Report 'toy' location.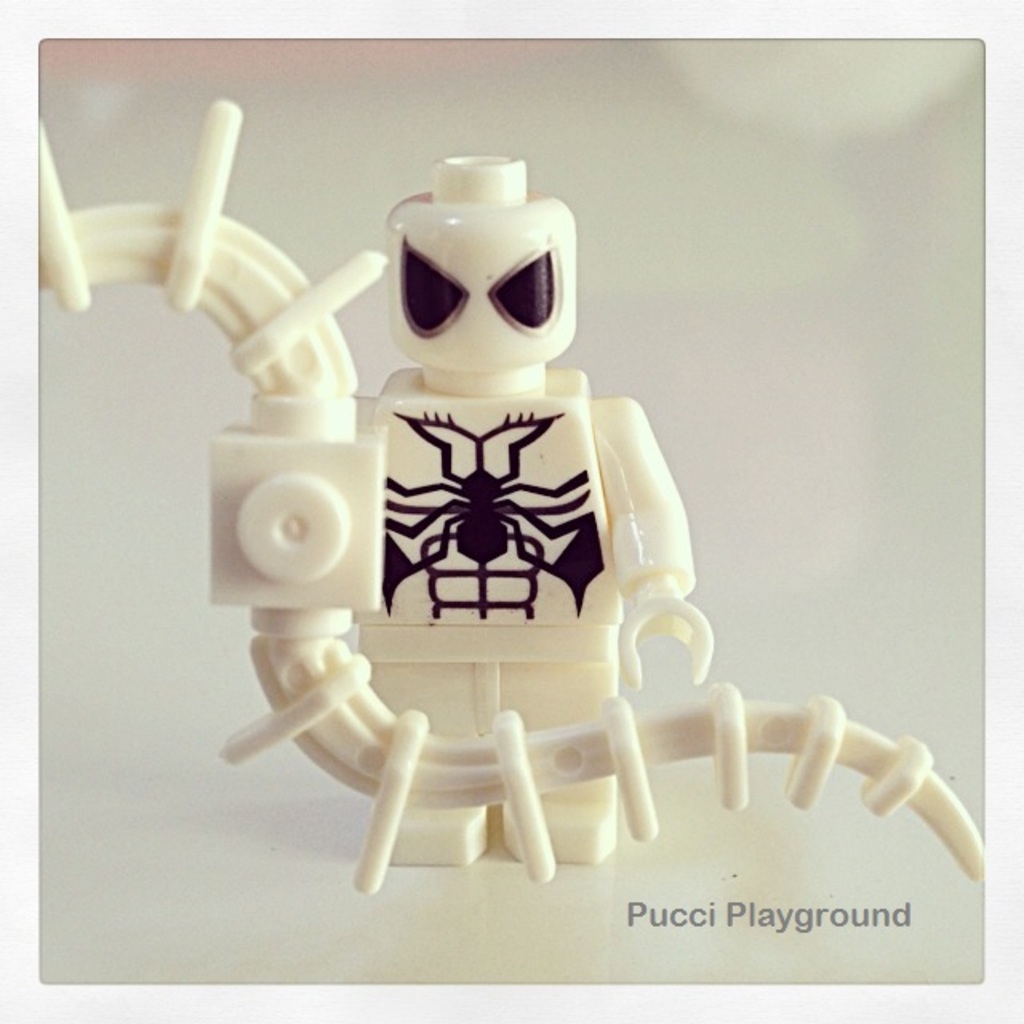
Report: <bbox>40, 96, 982, 893</bbox>.
